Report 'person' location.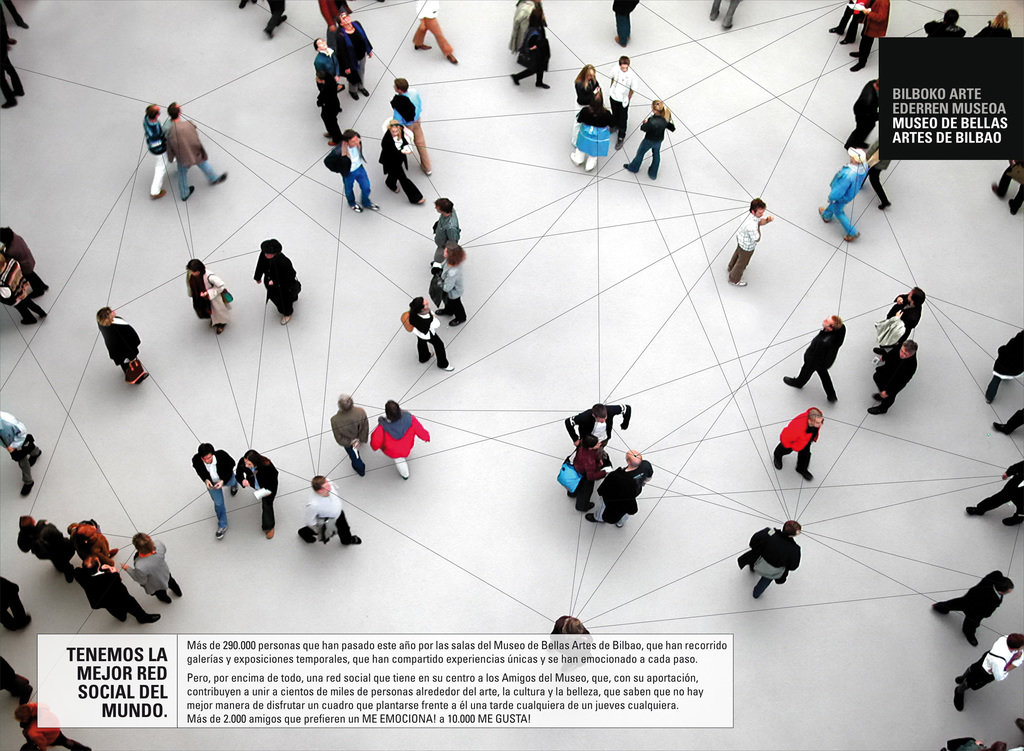
Report: <box>1,574,36,629</box>.
